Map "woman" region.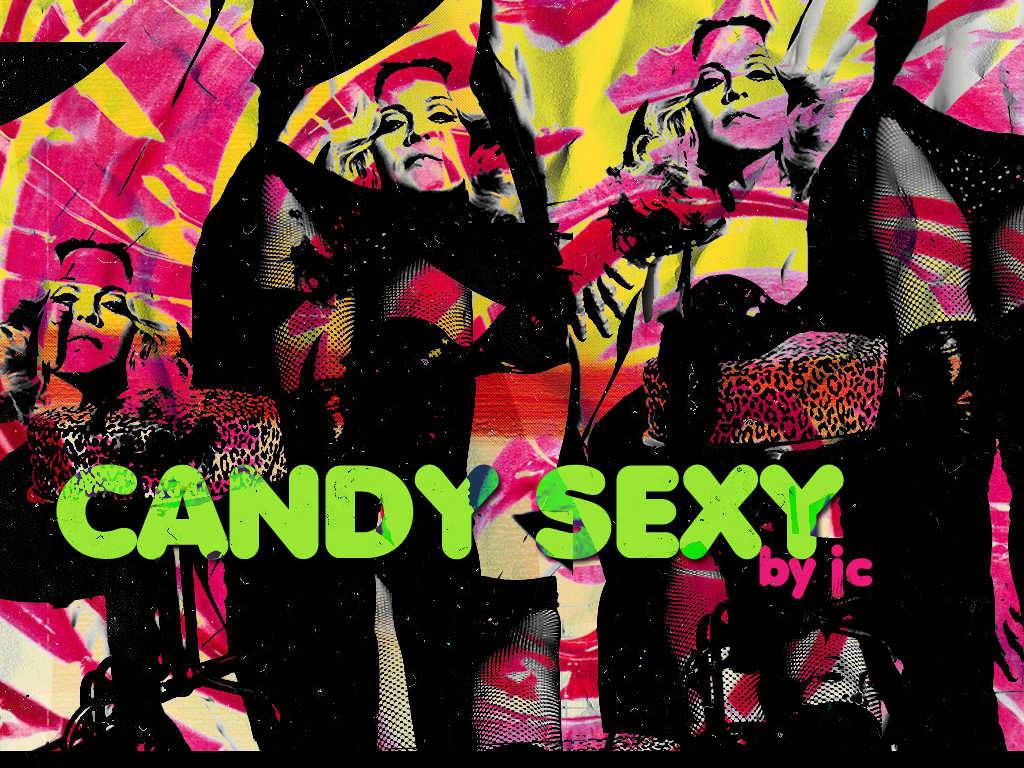
Mapped to <bbox>7, 247, 179, 439</bbox>.
